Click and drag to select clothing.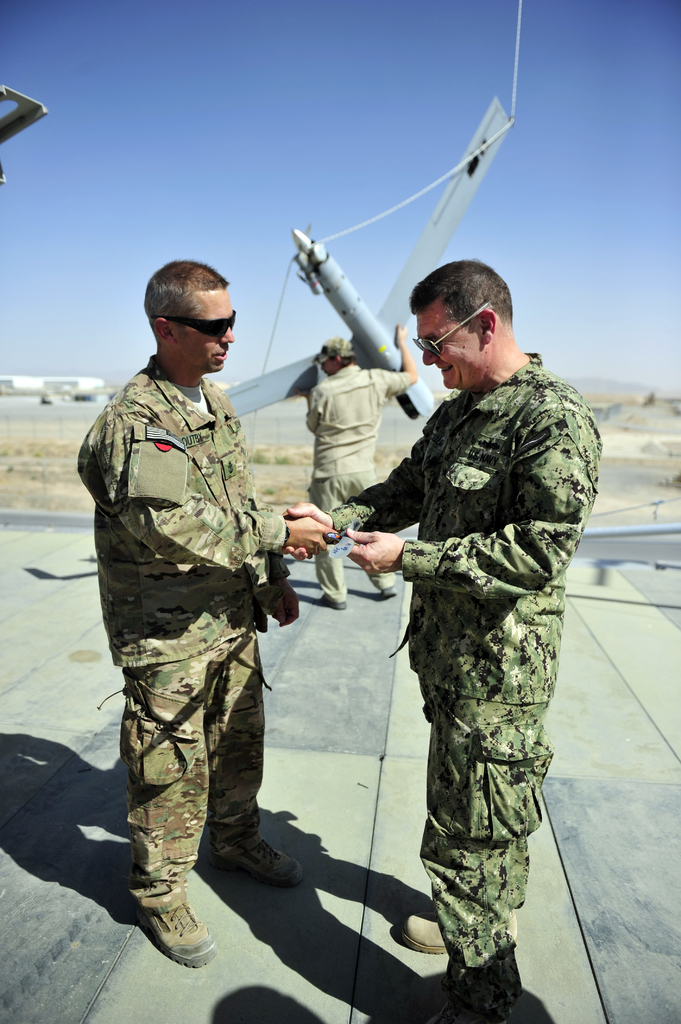
Selection: 81,309,315,914.
